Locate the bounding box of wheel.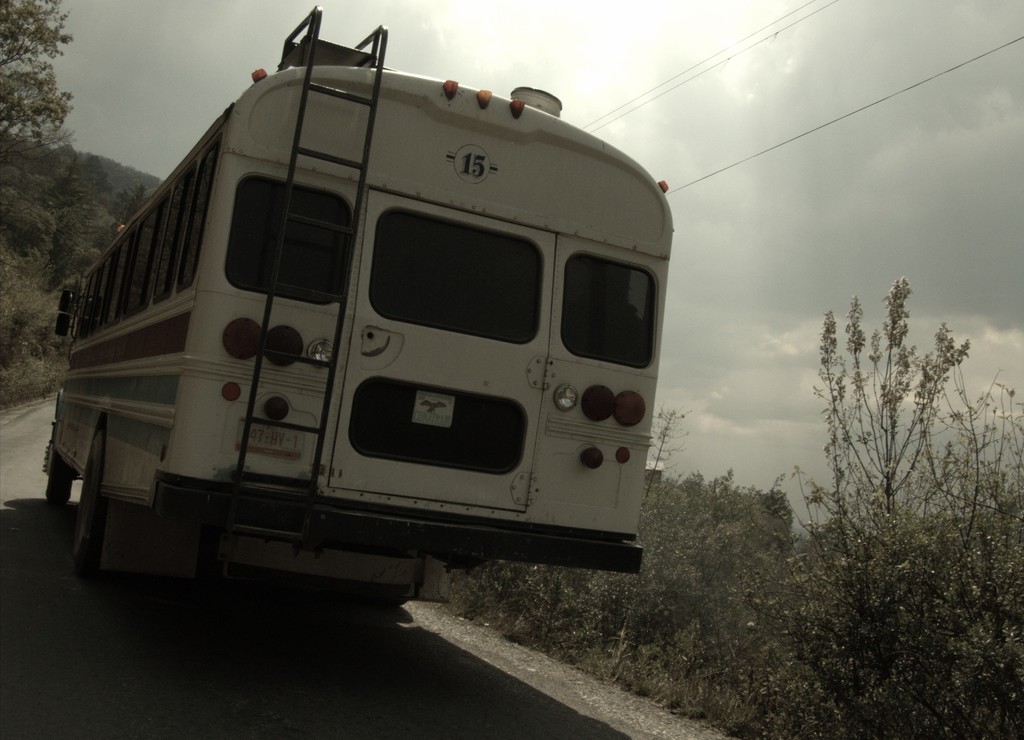
Bounding box: region(45, 423, 72, 502).
